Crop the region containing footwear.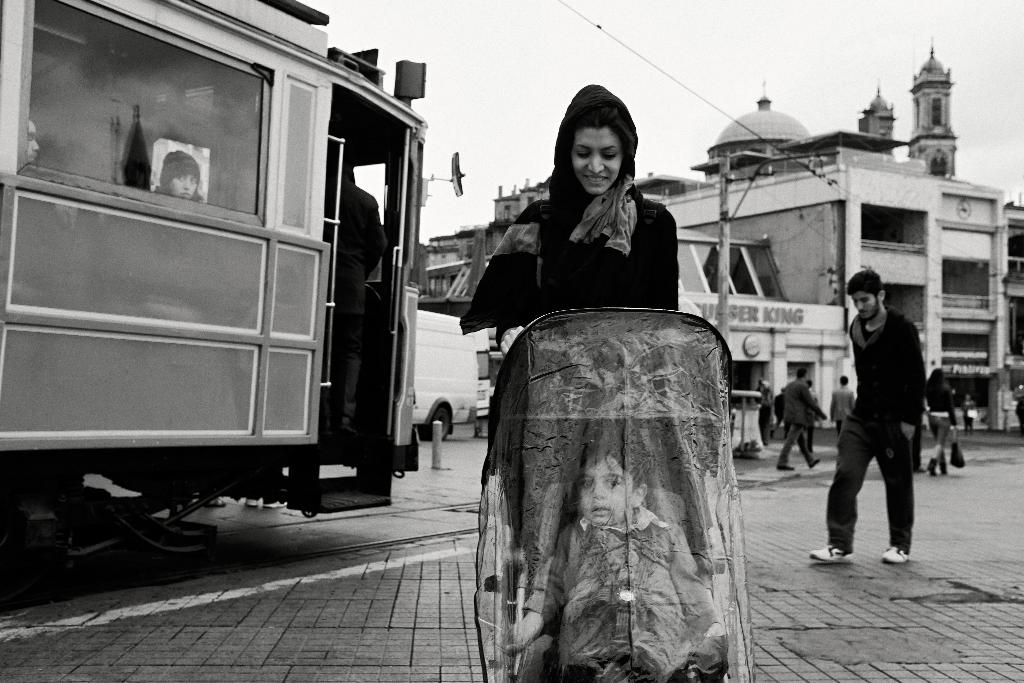
Crop region: [x1=243, y1=498, x2=259, y2=508].
